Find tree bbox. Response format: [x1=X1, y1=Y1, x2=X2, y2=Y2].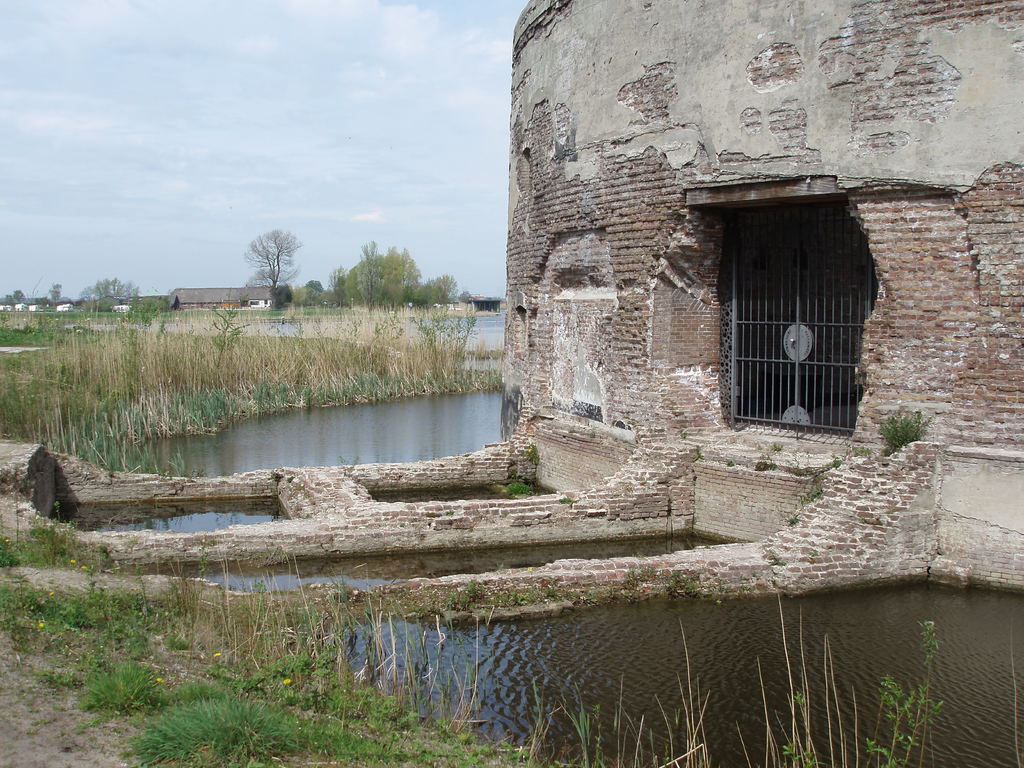
[x1=236, y1=201, x2=310, y2=302].
